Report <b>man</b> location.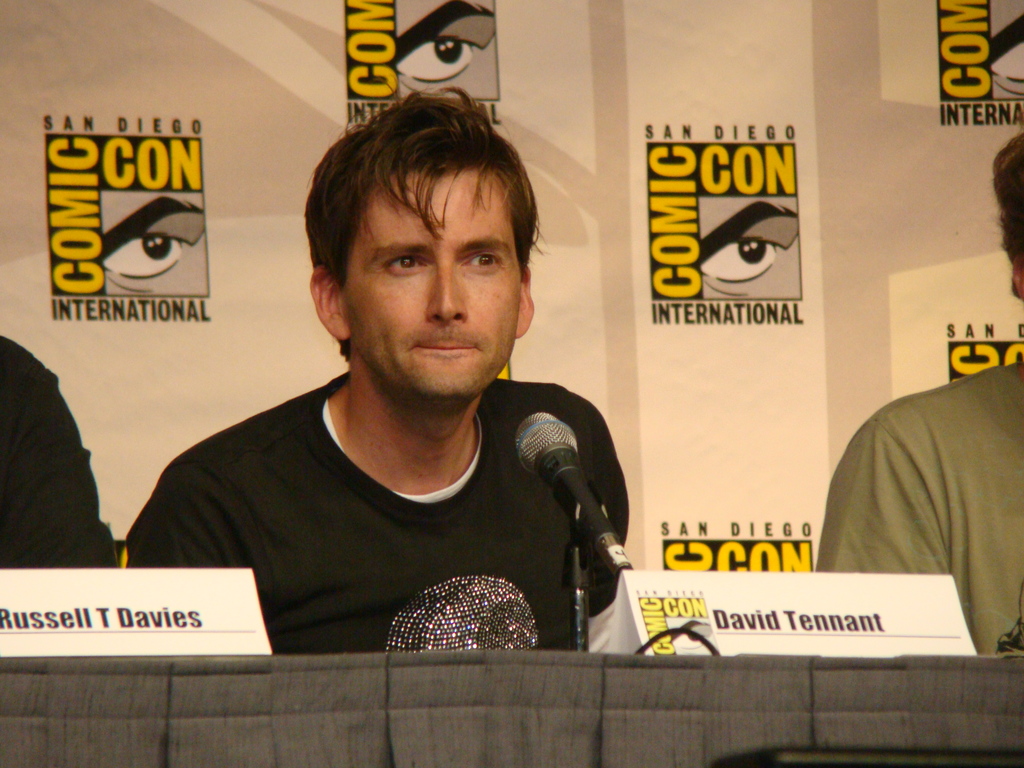
Report: region(816, 125, 1023, 661).
